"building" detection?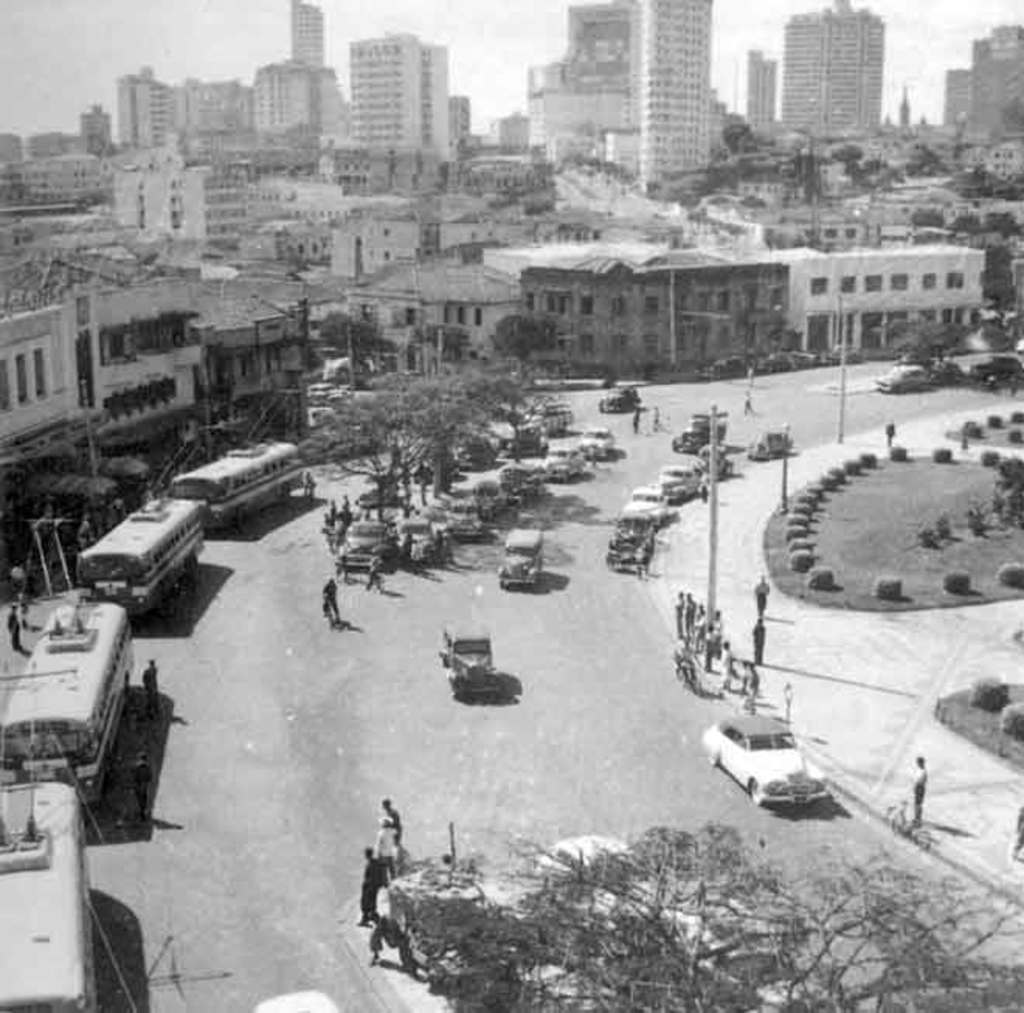
(251,2,341,143)
